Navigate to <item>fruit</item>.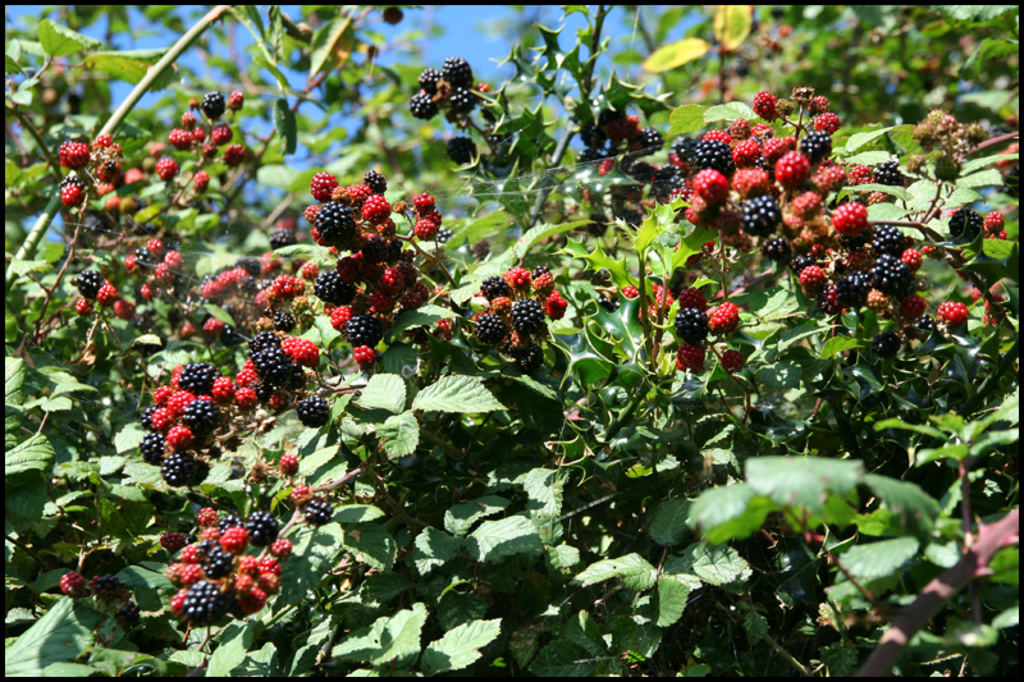
Navigation target: (296,495,334,523).
